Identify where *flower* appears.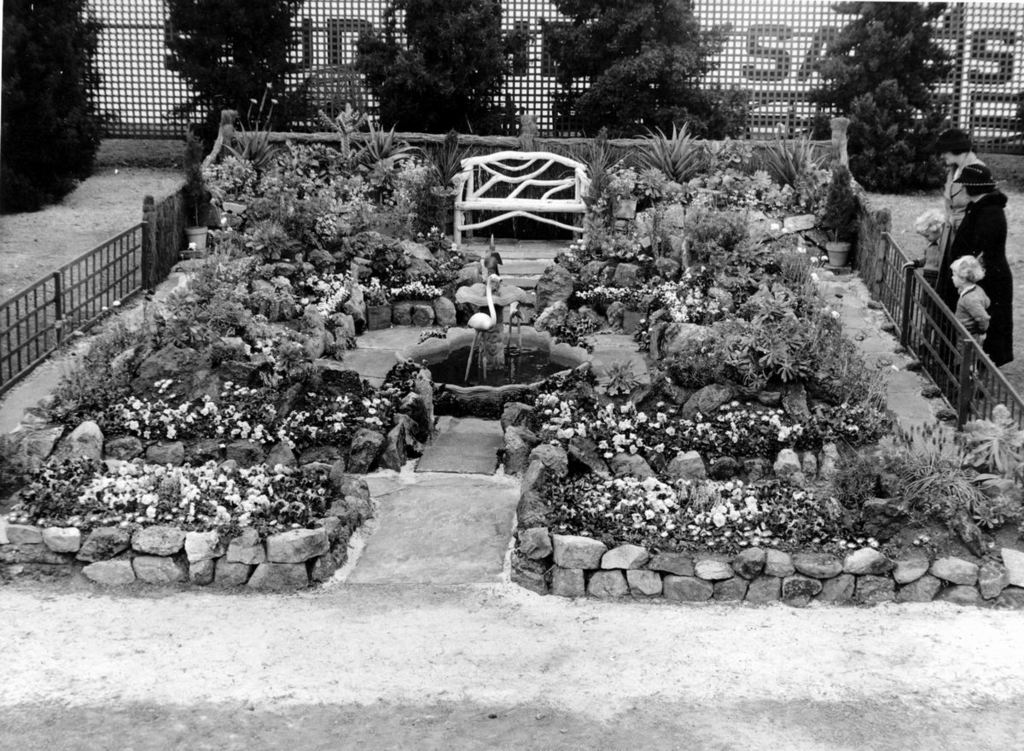
Appears at bbox=[565, 424, 573, 439].
